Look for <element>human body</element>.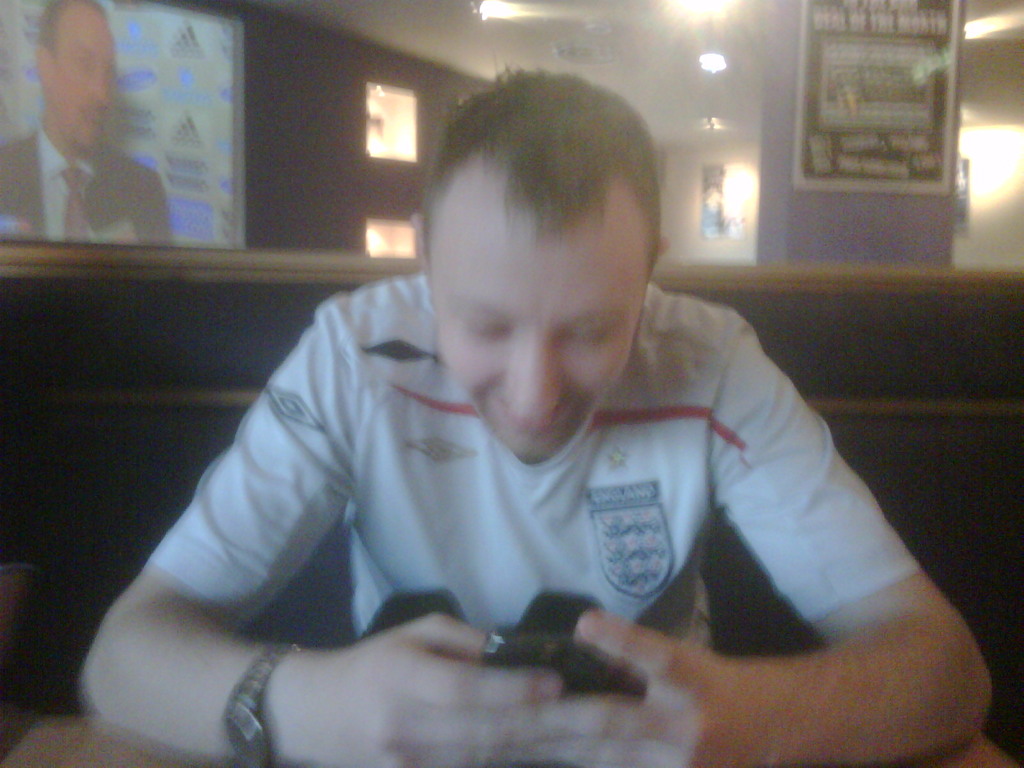
Found: select_region(79, 65, 1002, 765).
